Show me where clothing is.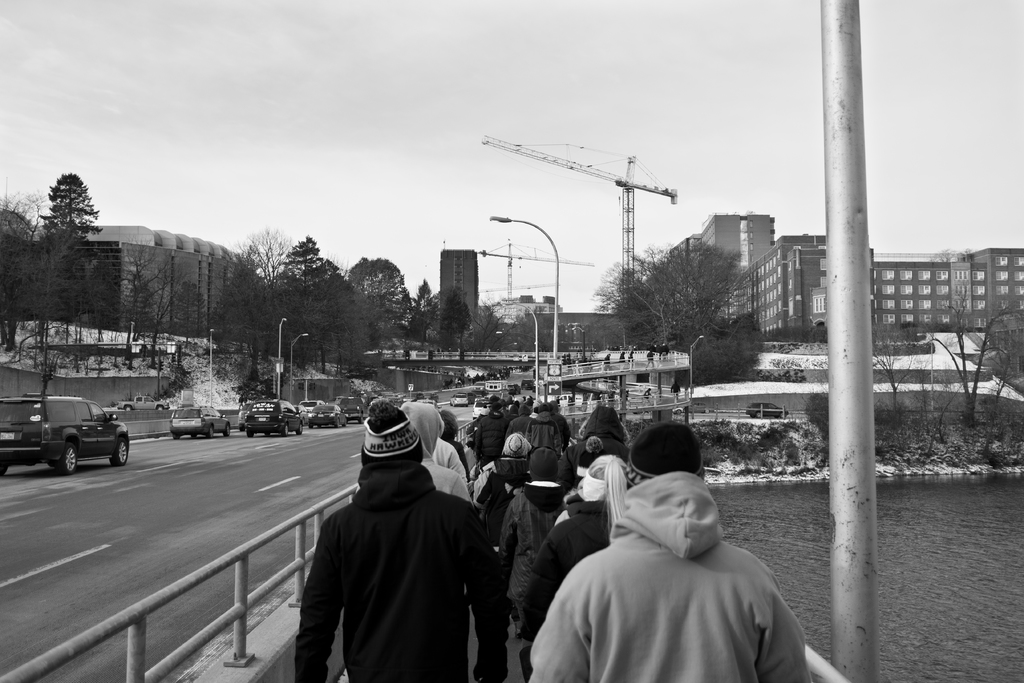
clothing is at 294 402 507 682.
